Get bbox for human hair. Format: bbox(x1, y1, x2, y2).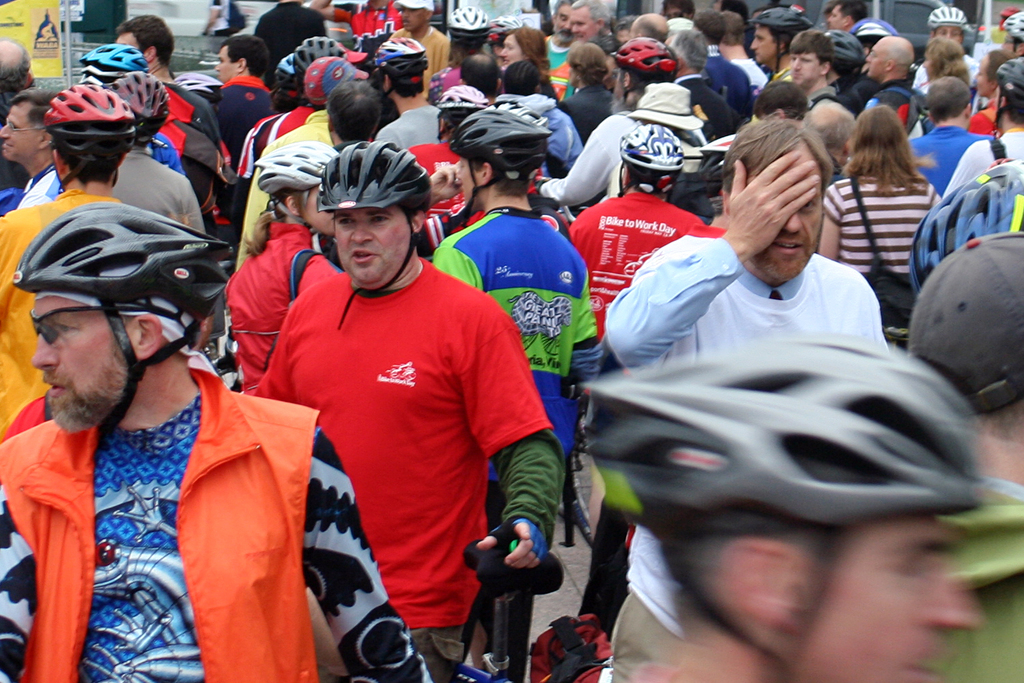
bbox(1006, 89, 1023, 126).
